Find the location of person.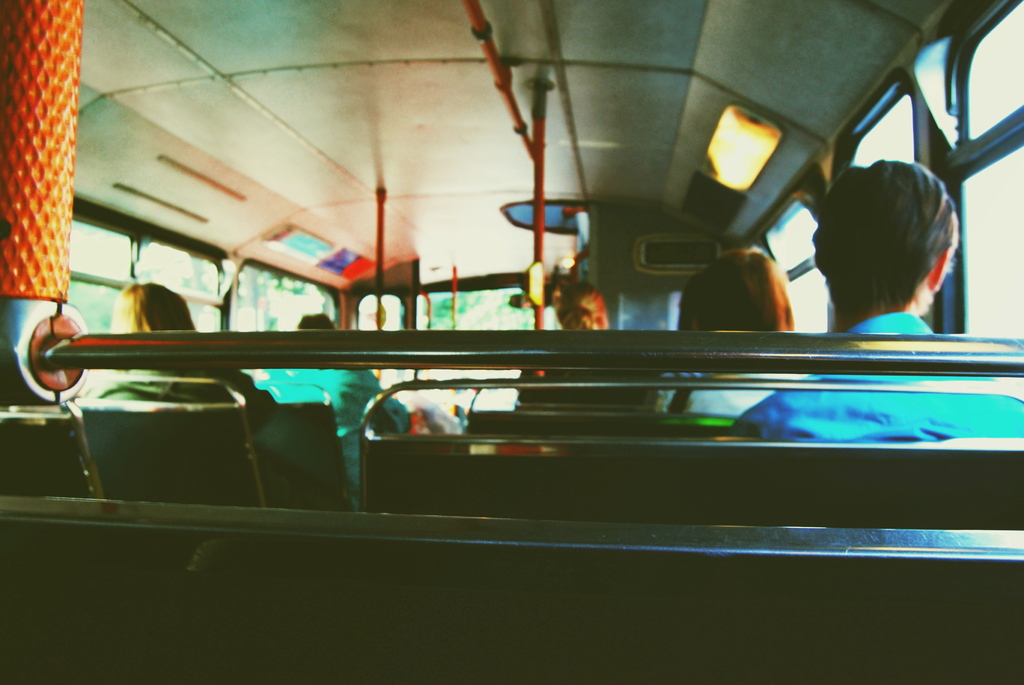
Location: [left=71, top=281, right=267, bottom=420].
